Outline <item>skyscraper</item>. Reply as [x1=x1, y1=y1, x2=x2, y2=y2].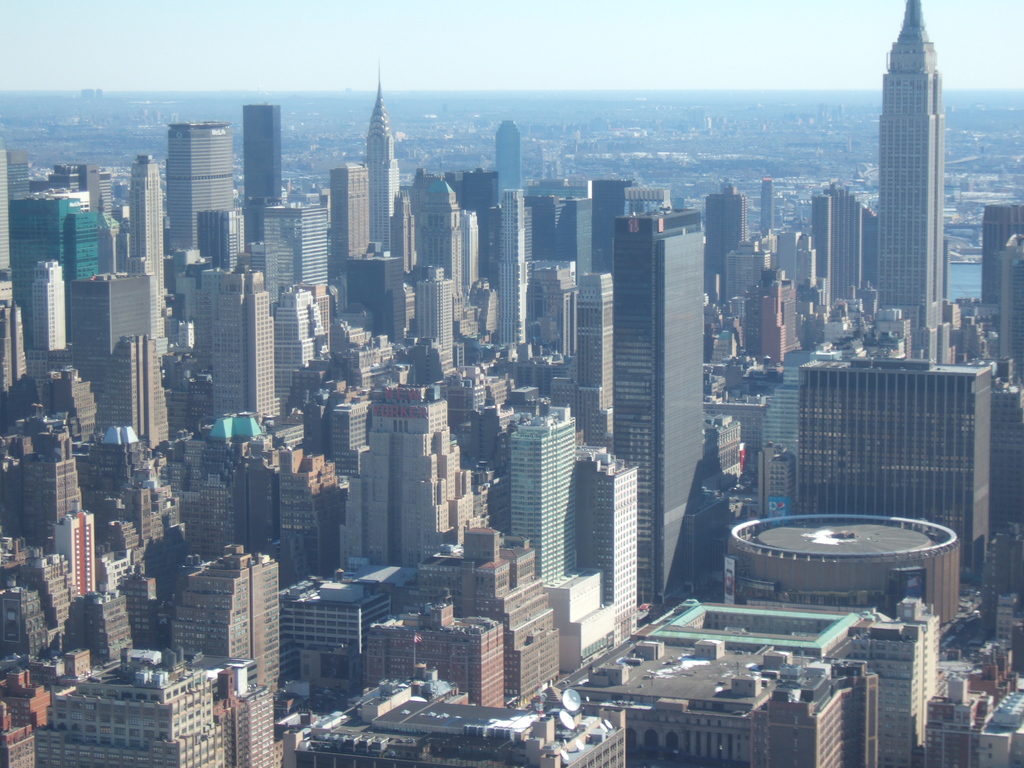
[x1=169, y1=123, x2=243, y2=257].
